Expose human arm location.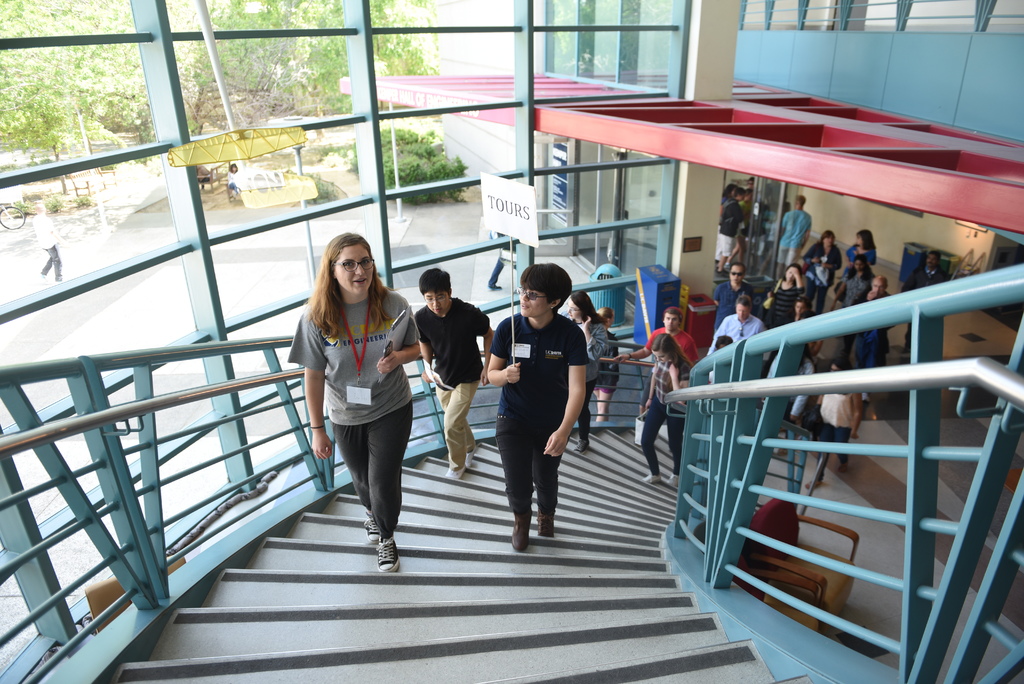
Exposed at bbox=[541, 316, 590, 466].
